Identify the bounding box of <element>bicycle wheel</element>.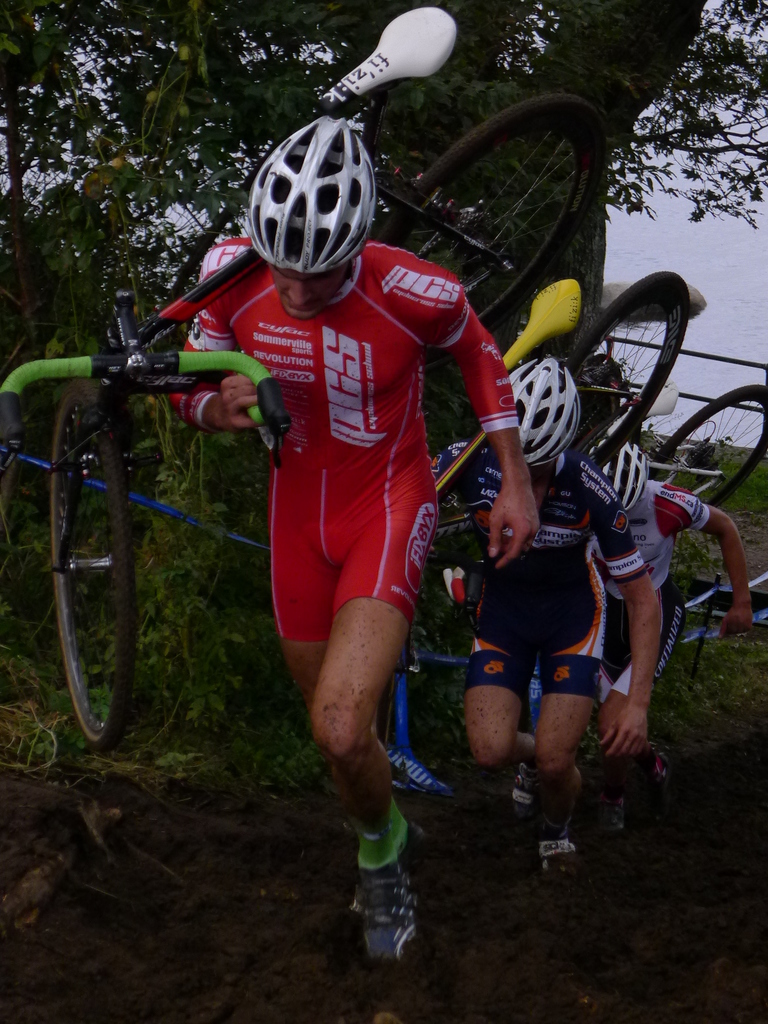
<box>369,92,616,337</box>.
